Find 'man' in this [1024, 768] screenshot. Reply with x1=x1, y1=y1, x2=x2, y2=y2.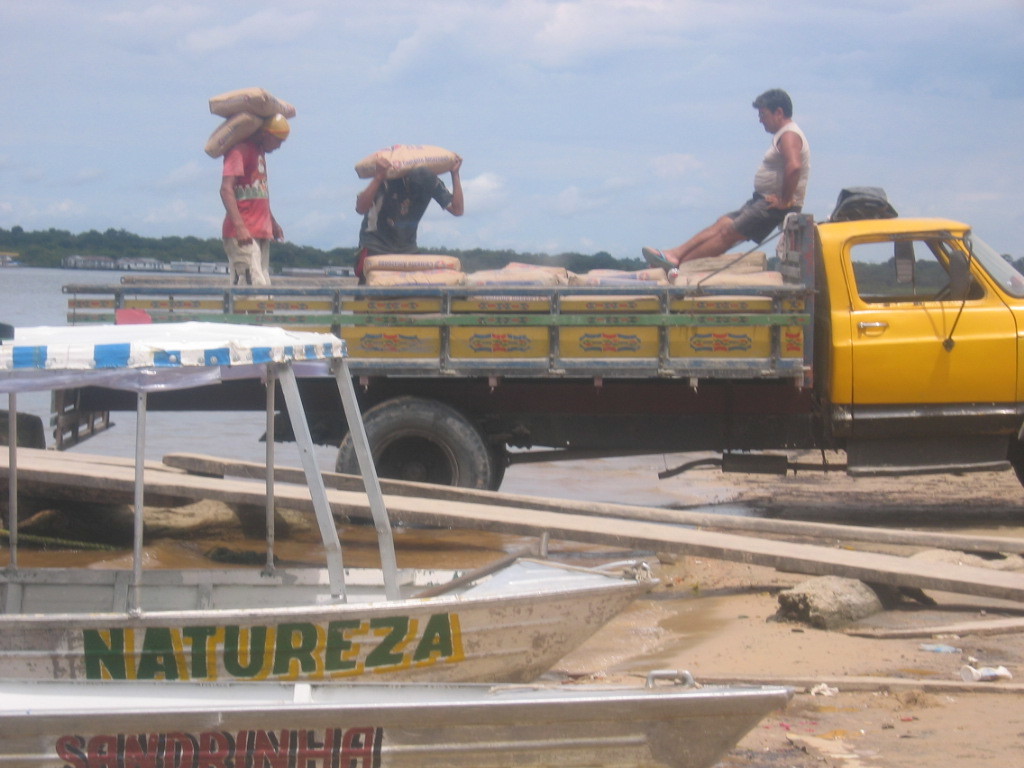
x1=358, y1=150, x2=463, y2=317.
